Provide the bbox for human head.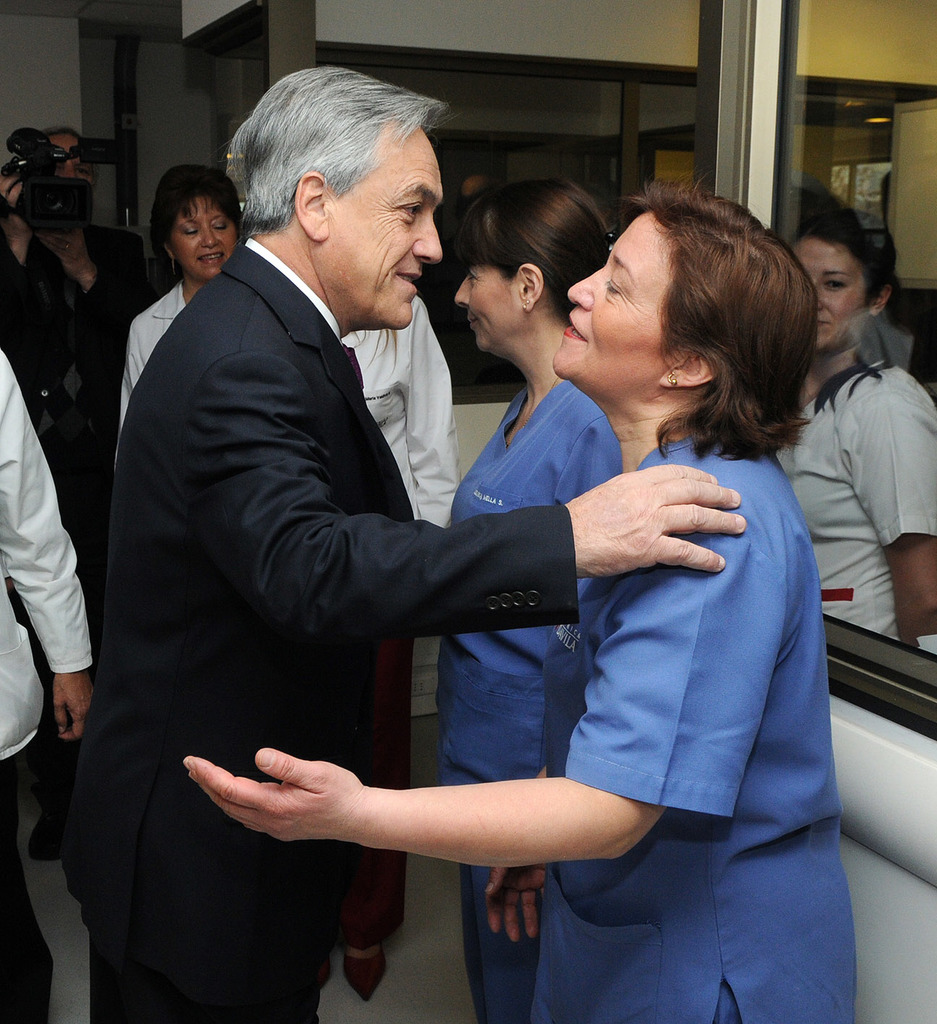
{"x1": 148, "y1": 158, "x2": 241, "y2": 287}.
